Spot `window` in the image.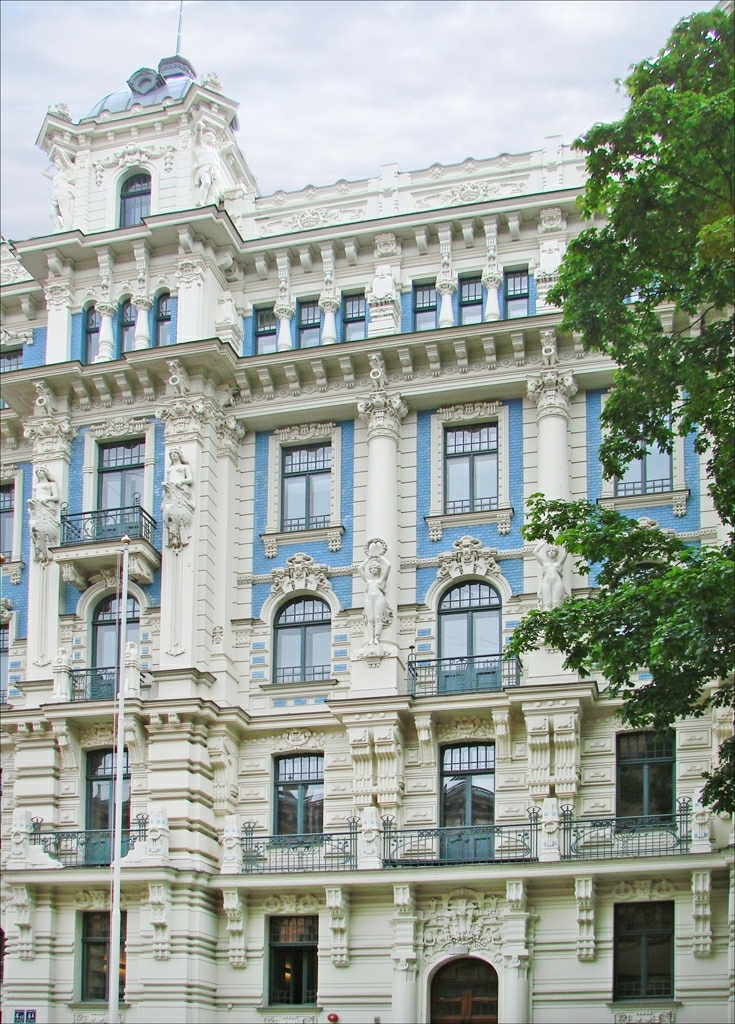
`window` found at (68, 906, 128, 1003).
